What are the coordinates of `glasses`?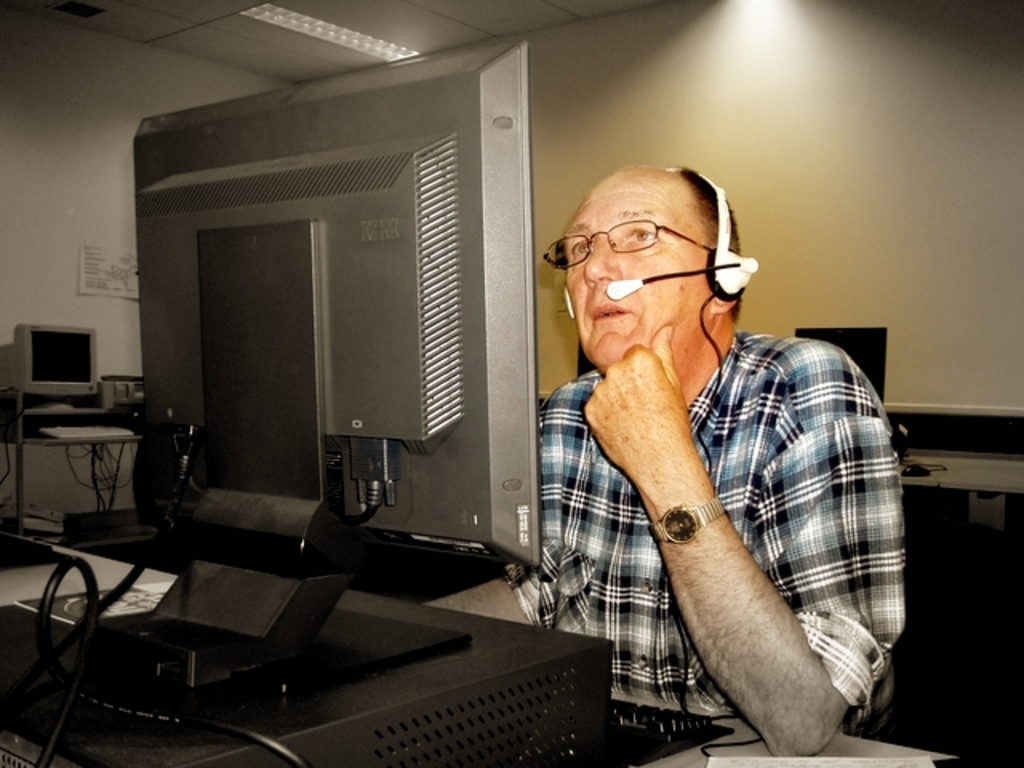
bbox=[550, 219, 704, 282].
